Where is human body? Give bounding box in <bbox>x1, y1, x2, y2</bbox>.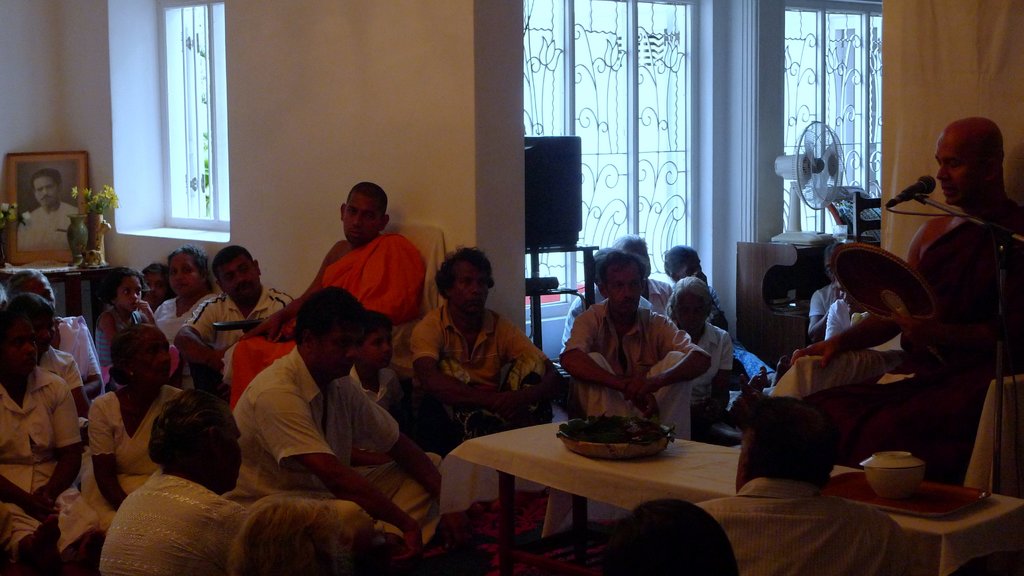
<bbox>782, 112, 1023, 372</bbox>.
